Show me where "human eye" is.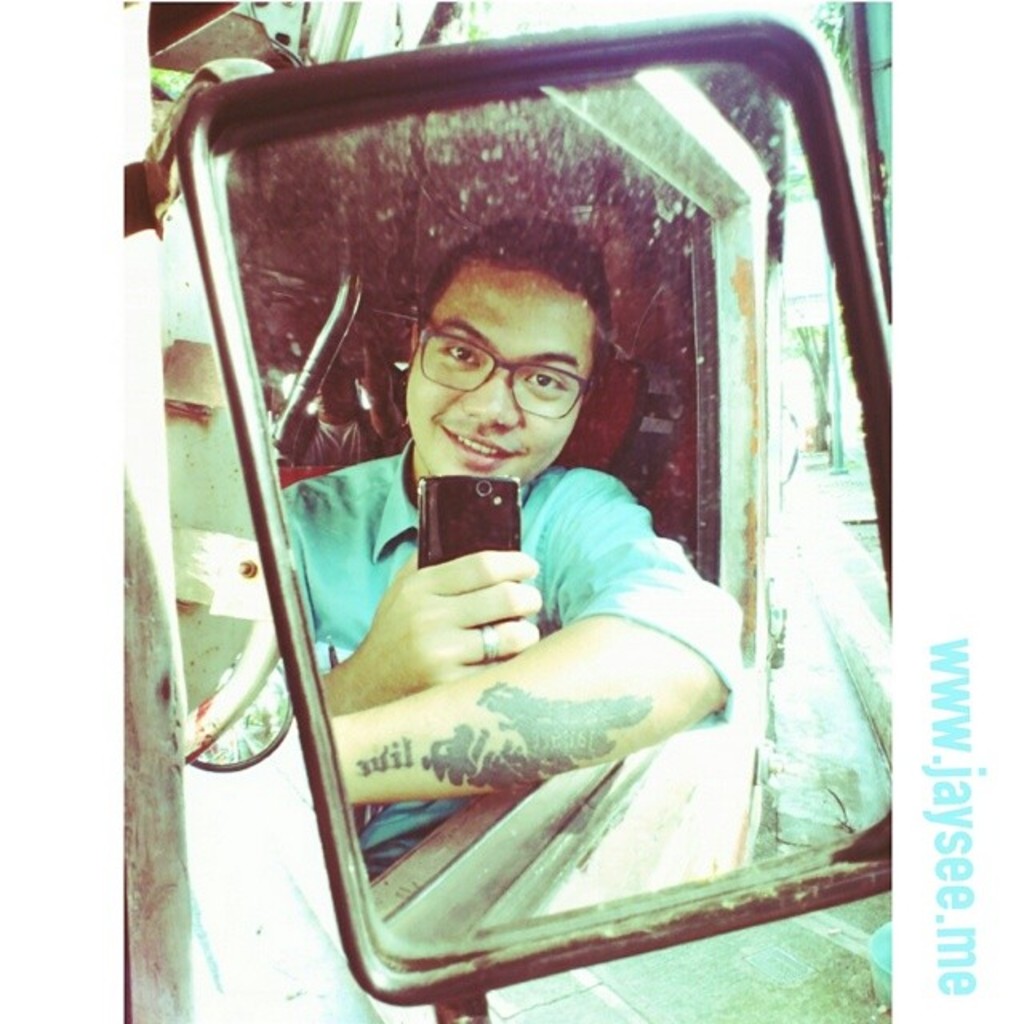
"human eye" is at crop(435, 344, 483, 371).
